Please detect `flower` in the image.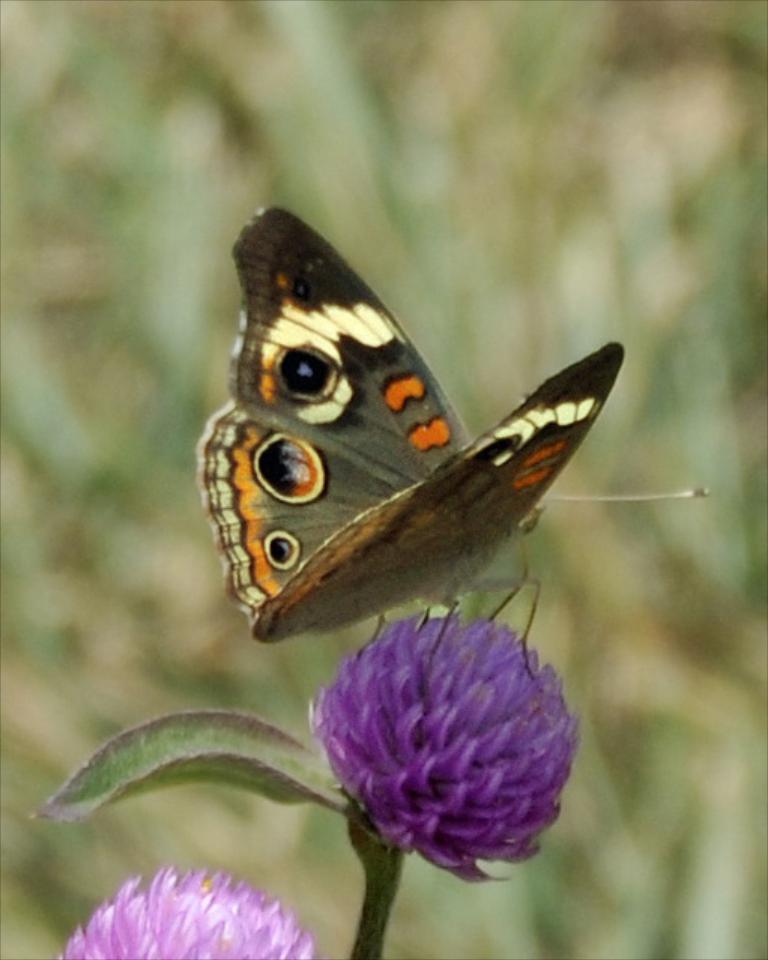
{"x1": 299, "y1": 589, "x2": 585, "y2": 874}.
